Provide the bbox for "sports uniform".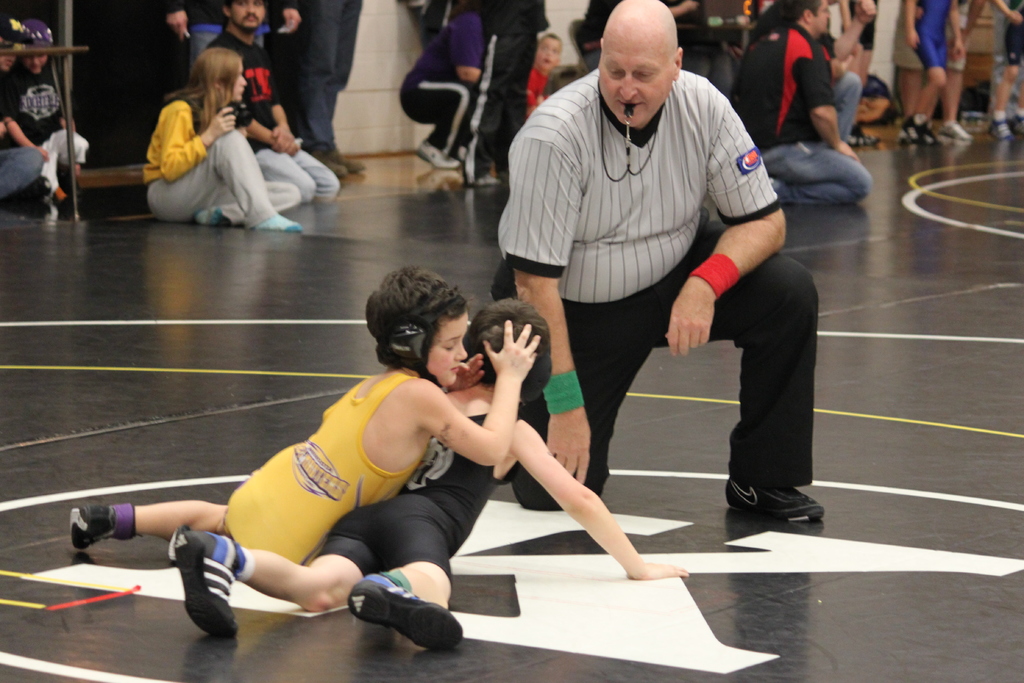
[left=710, top=8, right=872, bottom=220].
